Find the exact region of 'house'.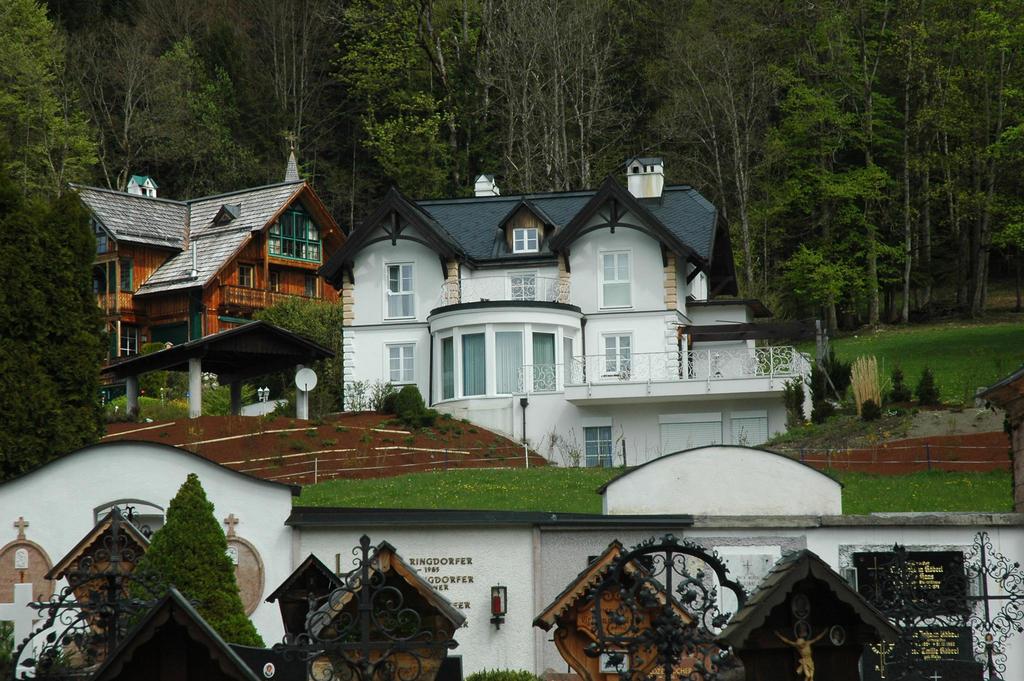
Exact region: pyautogui.locateOnScreen(26, 129, 346, 441).
